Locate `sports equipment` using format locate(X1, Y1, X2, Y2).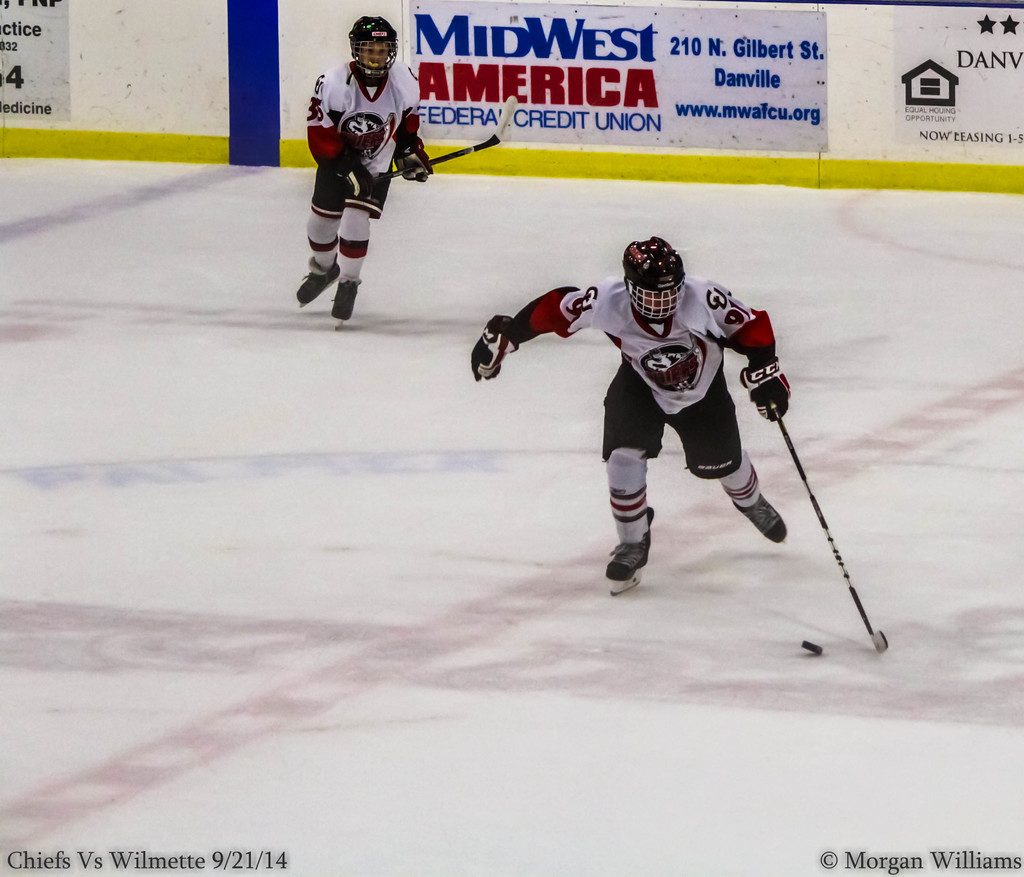
locate(296, 255, 342, 312).
